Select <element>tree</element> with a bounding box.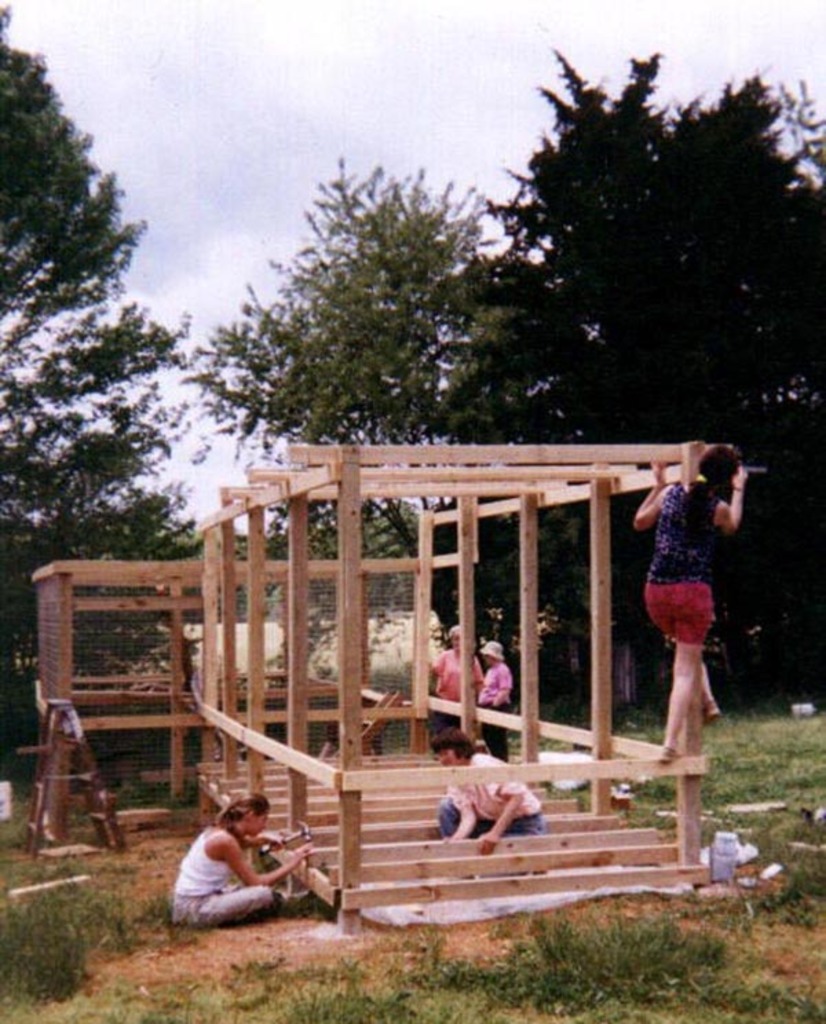
l=0, t=10, r=186, b=714.
